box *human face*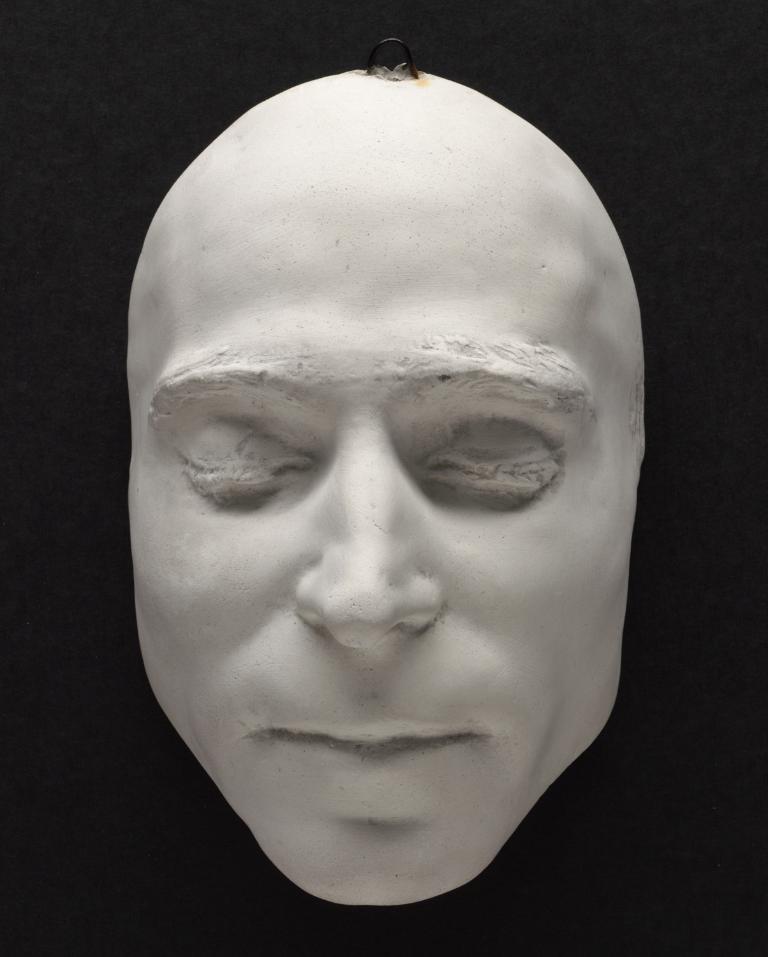
[left=129, top=69, right=647, bottom=906]
